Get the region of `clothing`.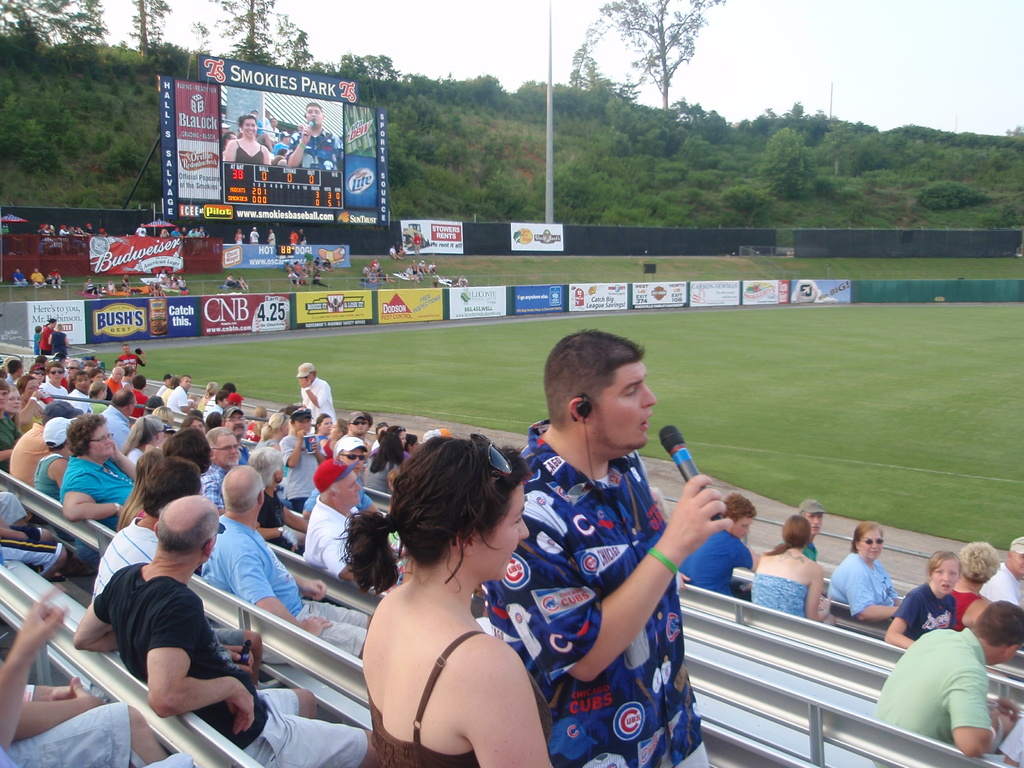
[298,232,307,243].
